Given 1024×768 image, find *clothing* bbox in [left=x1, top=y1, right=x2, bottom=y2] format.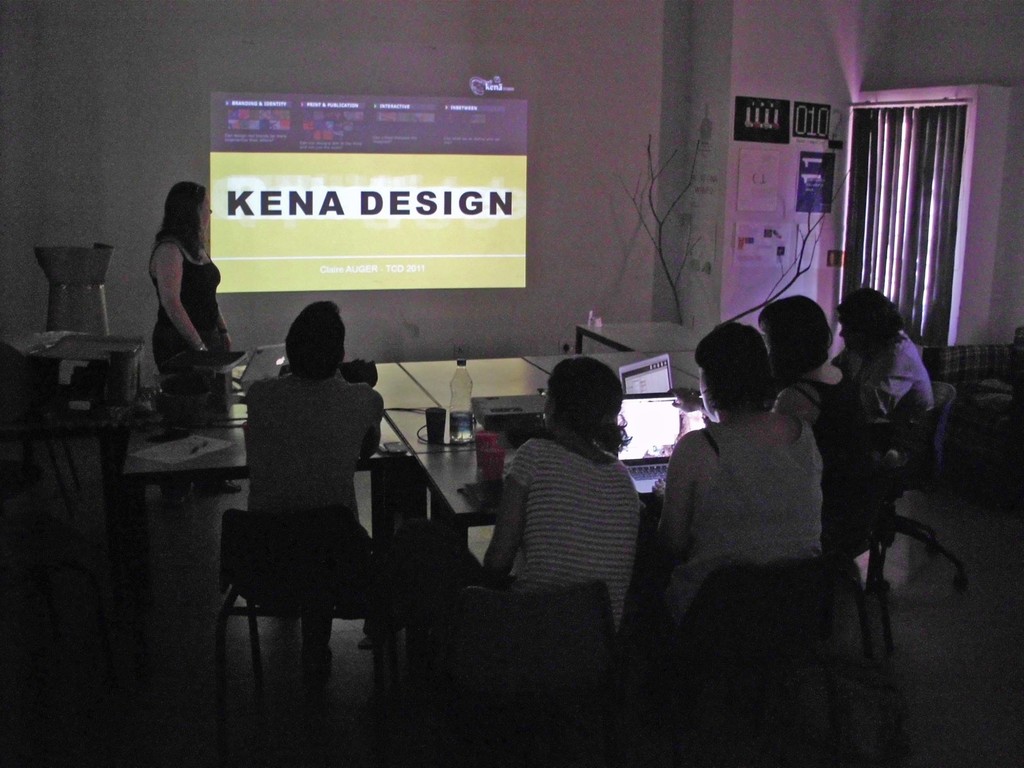
[left=468, top=381, right=665, bottom=643].
